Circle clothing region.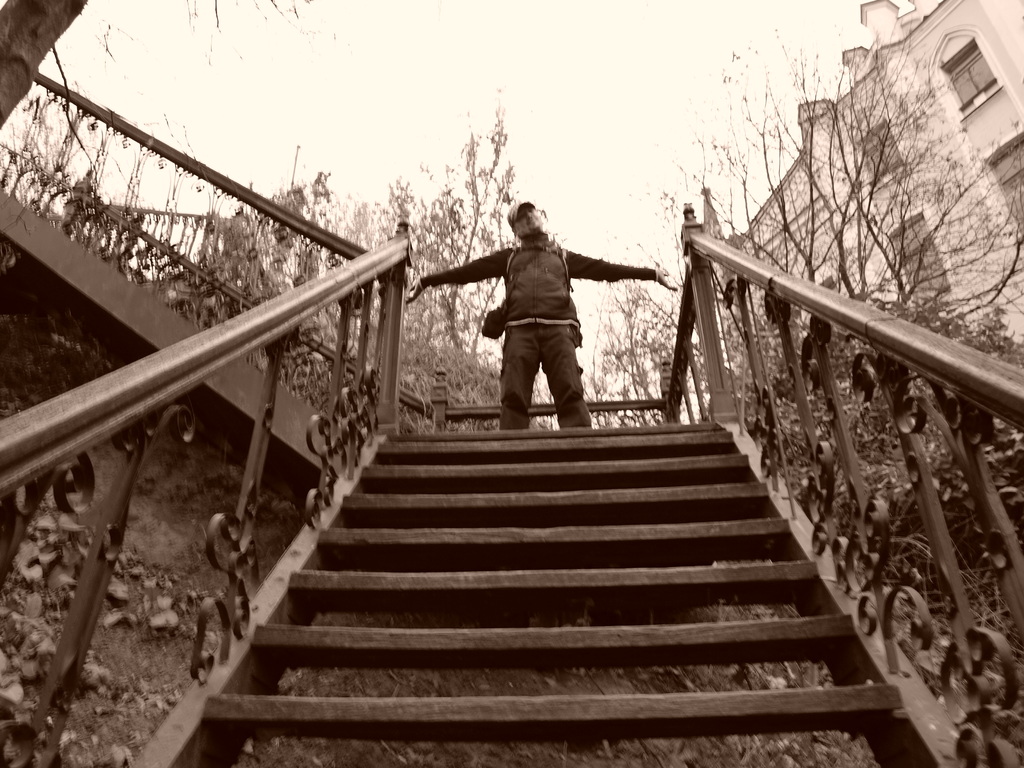
Region: Rect(420, 240, 662, 425).
